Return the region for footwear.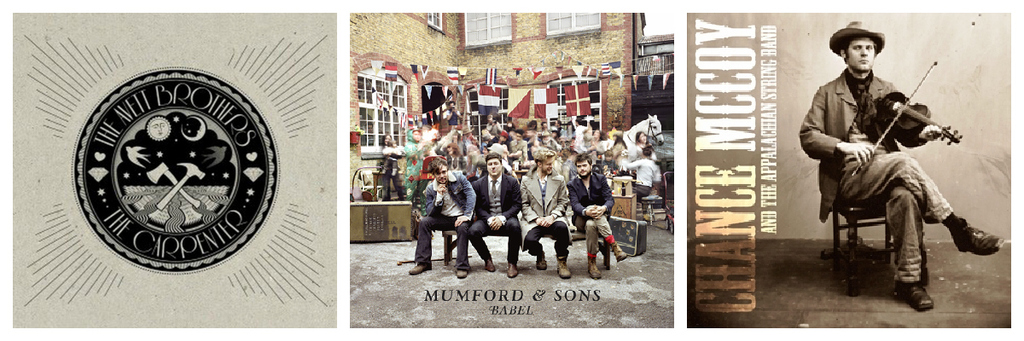
x1=507, y1=266, x2=517, y2=278.
